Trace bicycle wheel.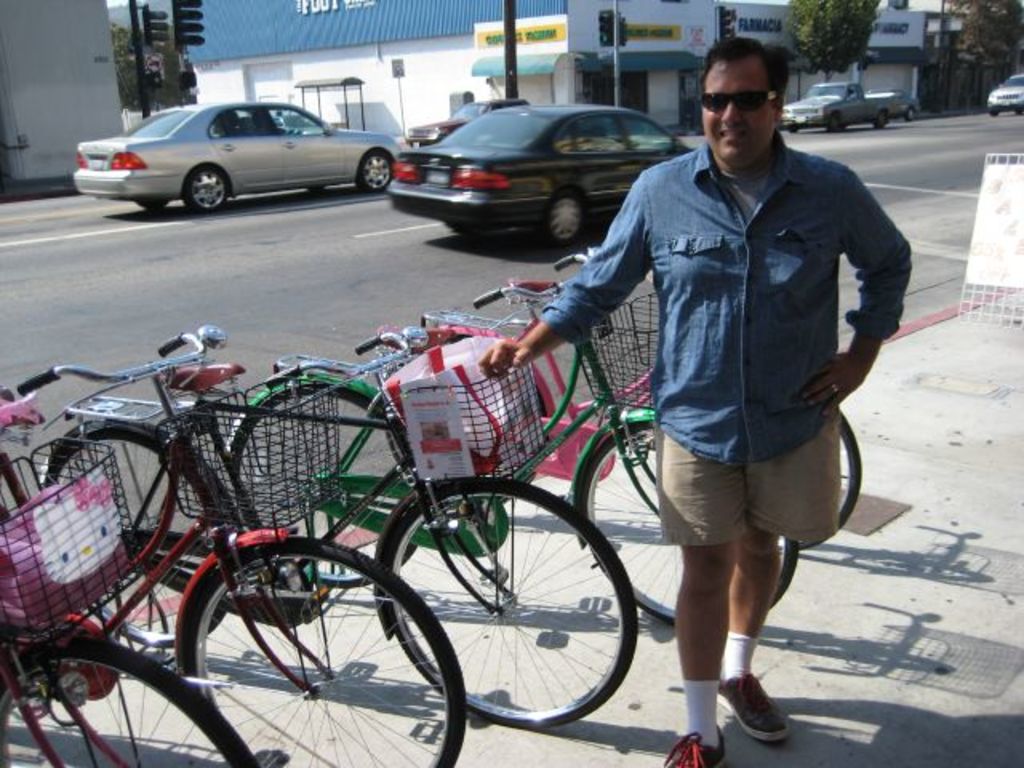
Traced to BBox(150, 541, 451, 749).
